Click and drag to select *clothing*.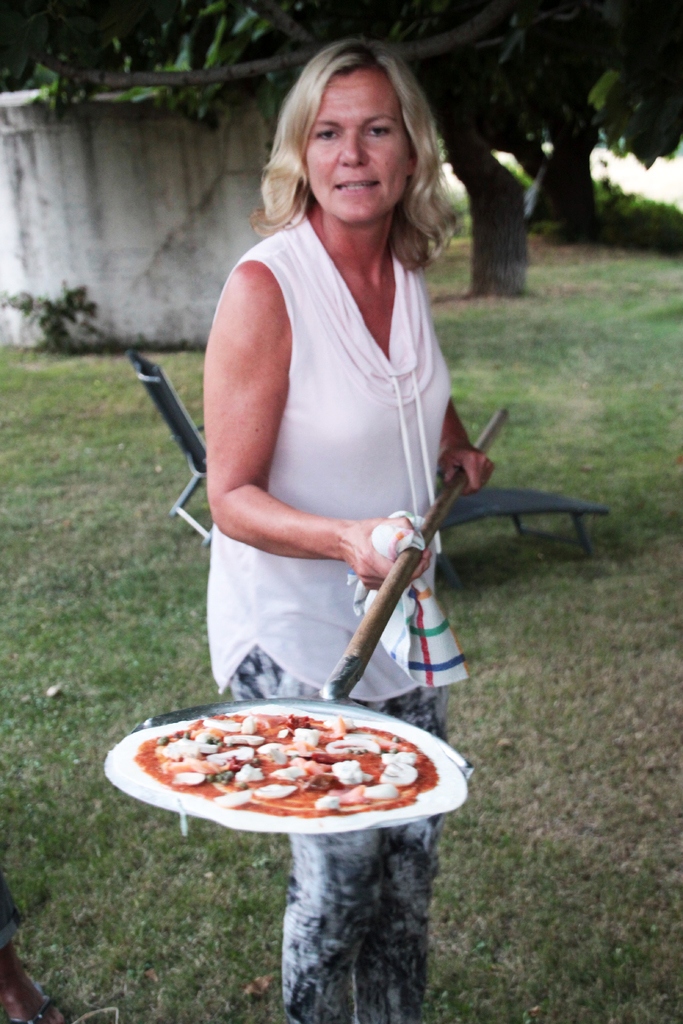
Selection: (206, 208, 453, 1023).
